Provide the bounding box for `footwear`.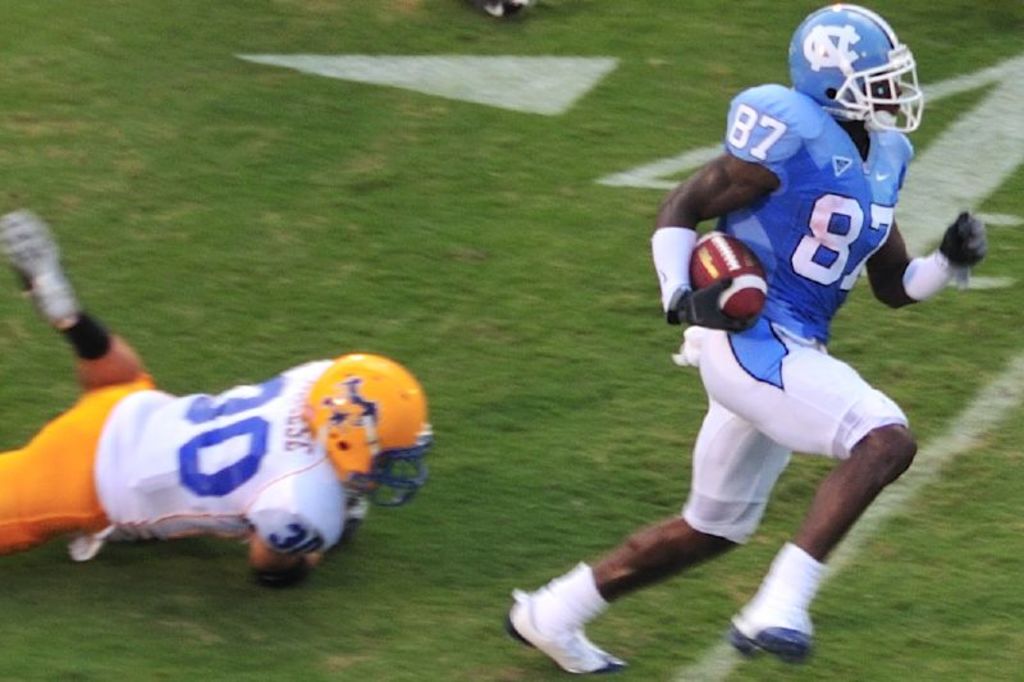
727 546 813 664.
